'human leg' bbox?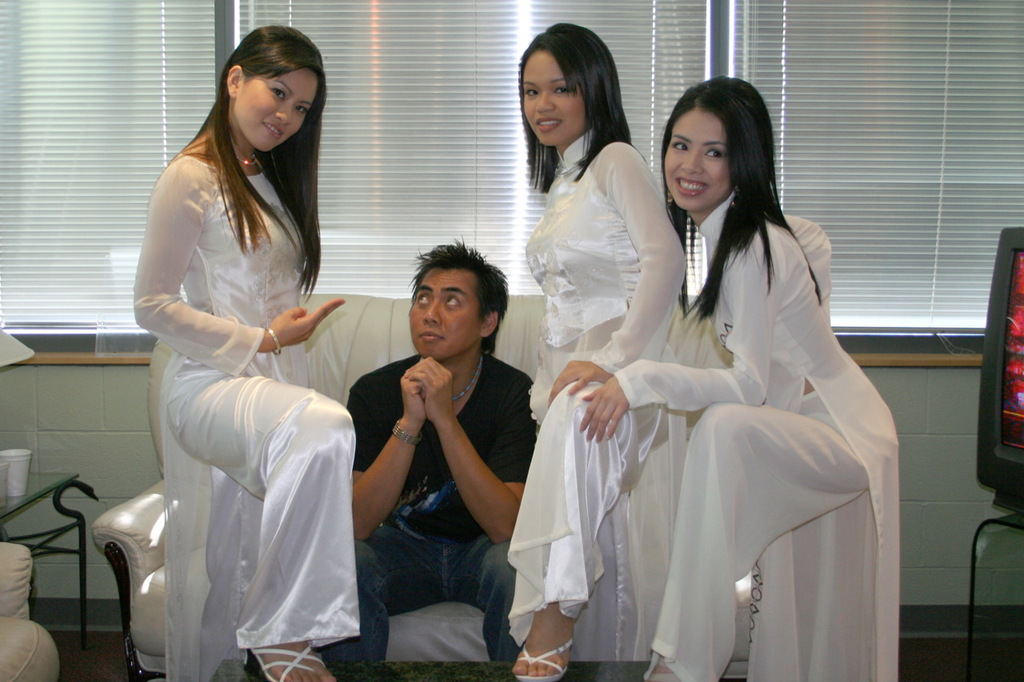
(630,401,899,681)
